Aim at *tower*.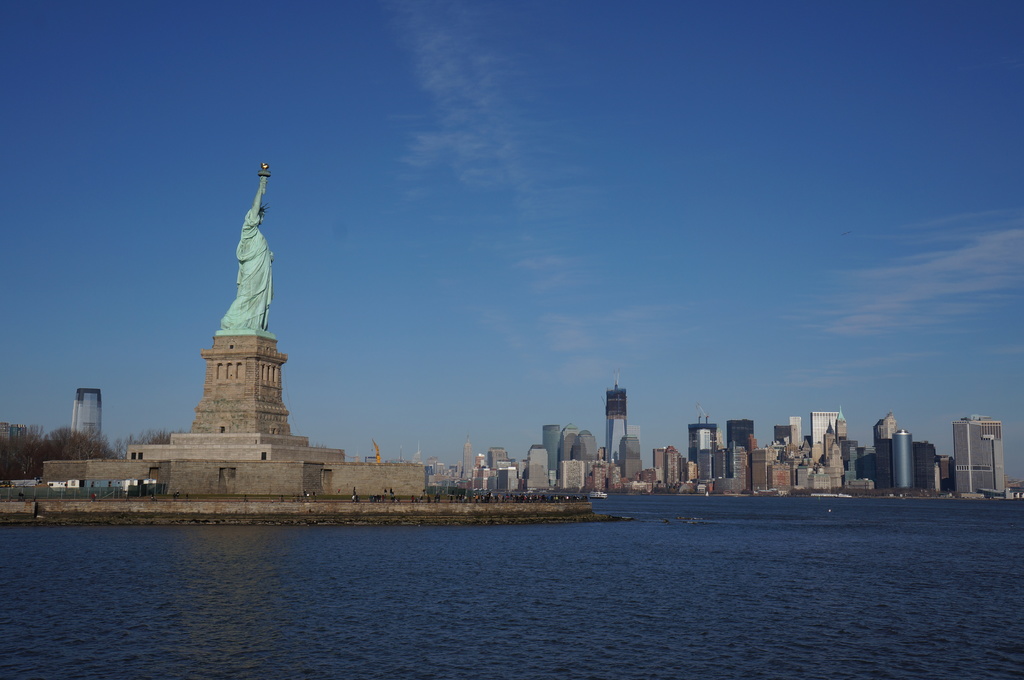
Aimed at <region>839, 403, 854, 441</region>.
